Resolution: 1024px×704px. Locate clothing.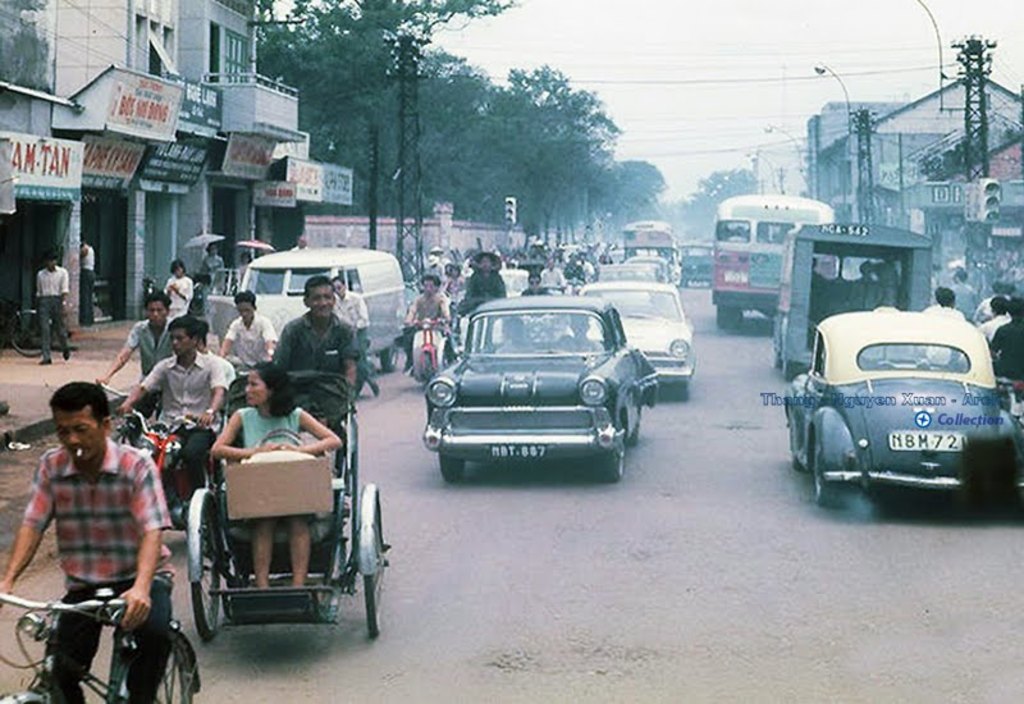
left=134, top=344, right=225, bottom=498.
